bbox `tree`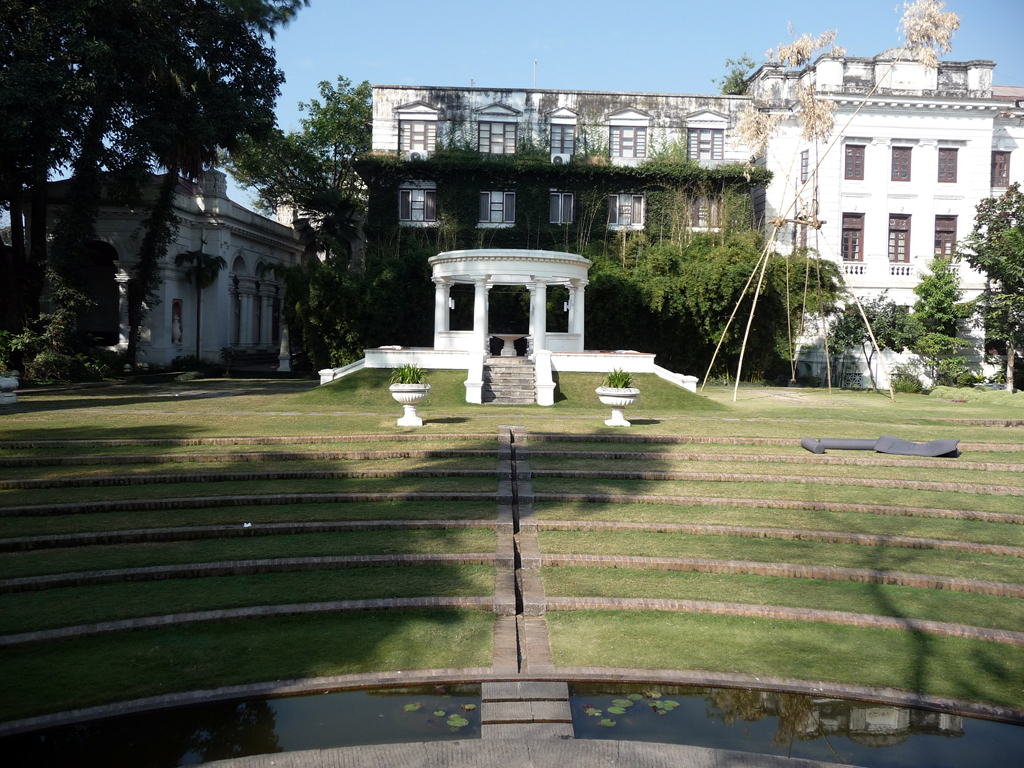
(left=913, top=249, right=980, bottom=378)
